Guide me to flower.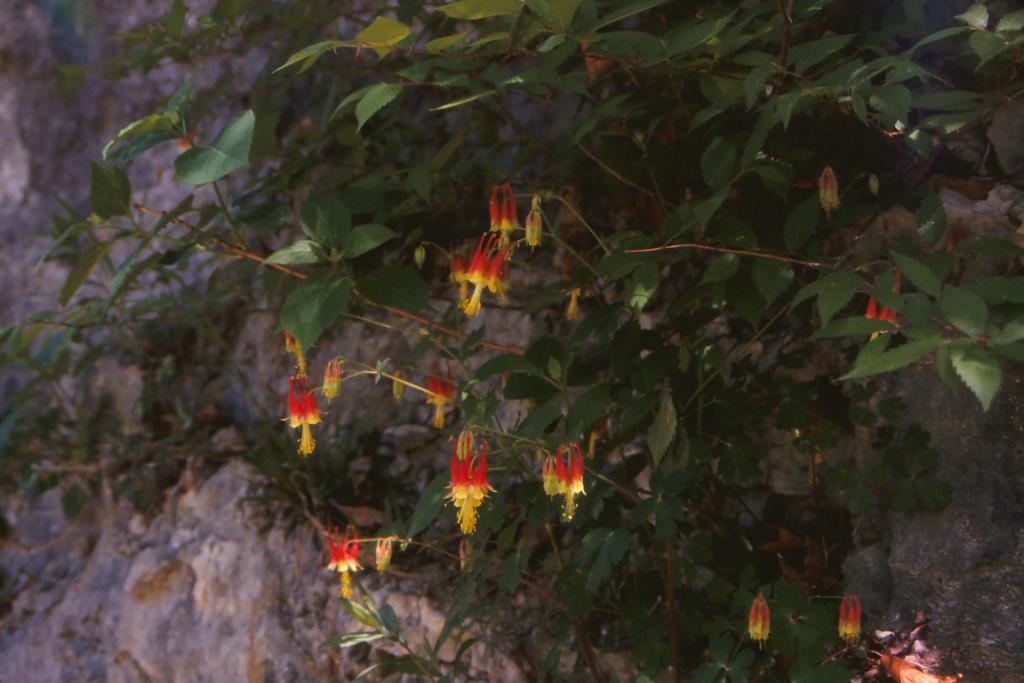
Guidance: region(743, 596, 767, 642).
